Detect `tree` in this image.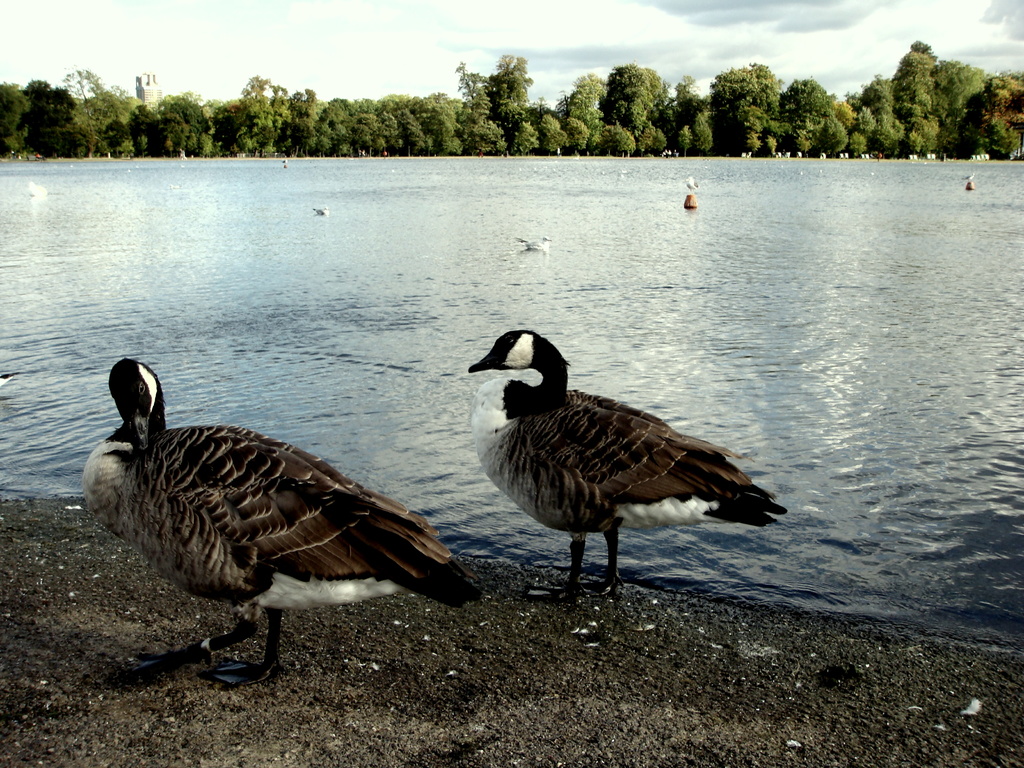
Detection: 492 56 530 120.
